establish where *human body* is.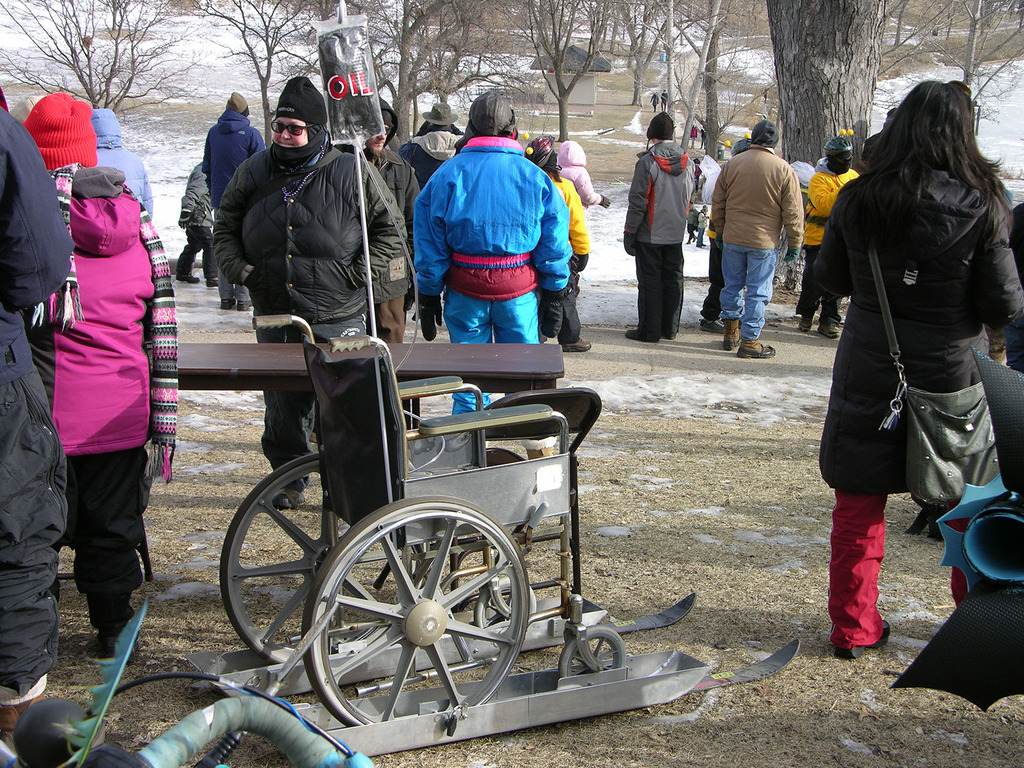
Established at (803,135,858,333).
